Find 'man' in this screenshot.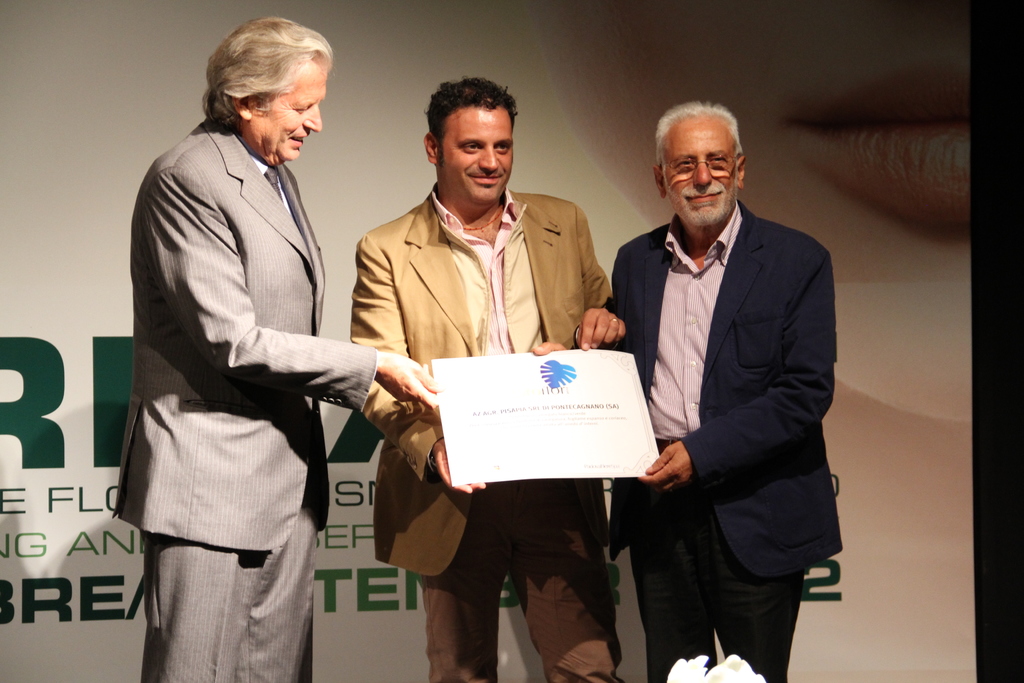
The bounding box for 'man' is (x1=348, y1=78, x2=627, y2=682).
